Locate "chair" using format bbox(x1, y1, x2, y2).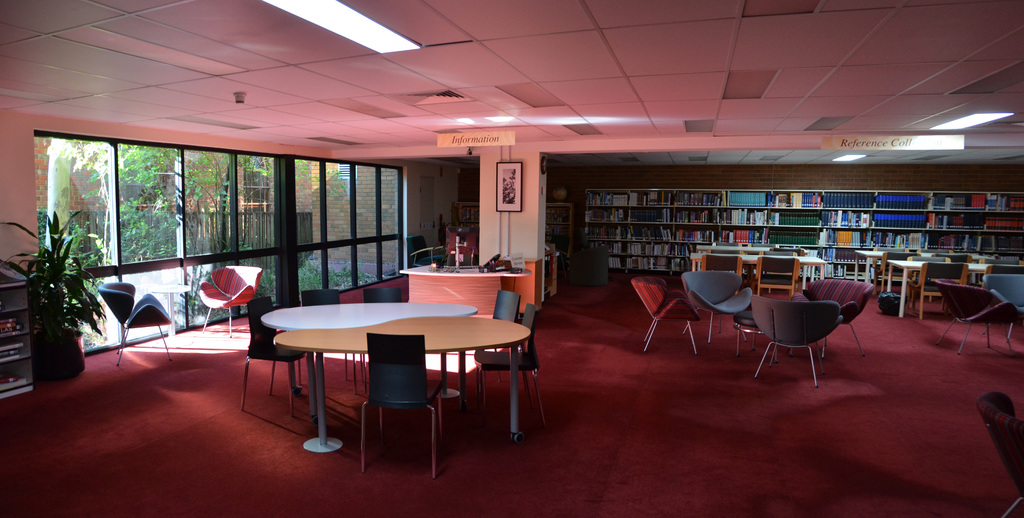
bbox(294, 285, 362, 389).
